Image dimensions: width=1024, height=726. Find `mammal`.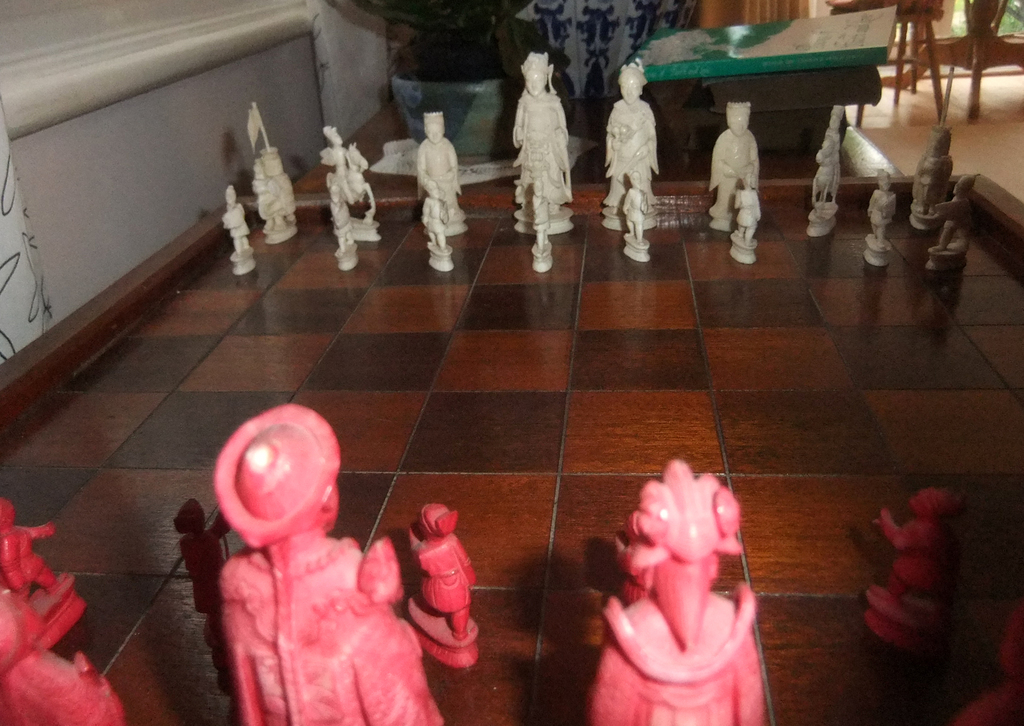
222 182 255 270.
